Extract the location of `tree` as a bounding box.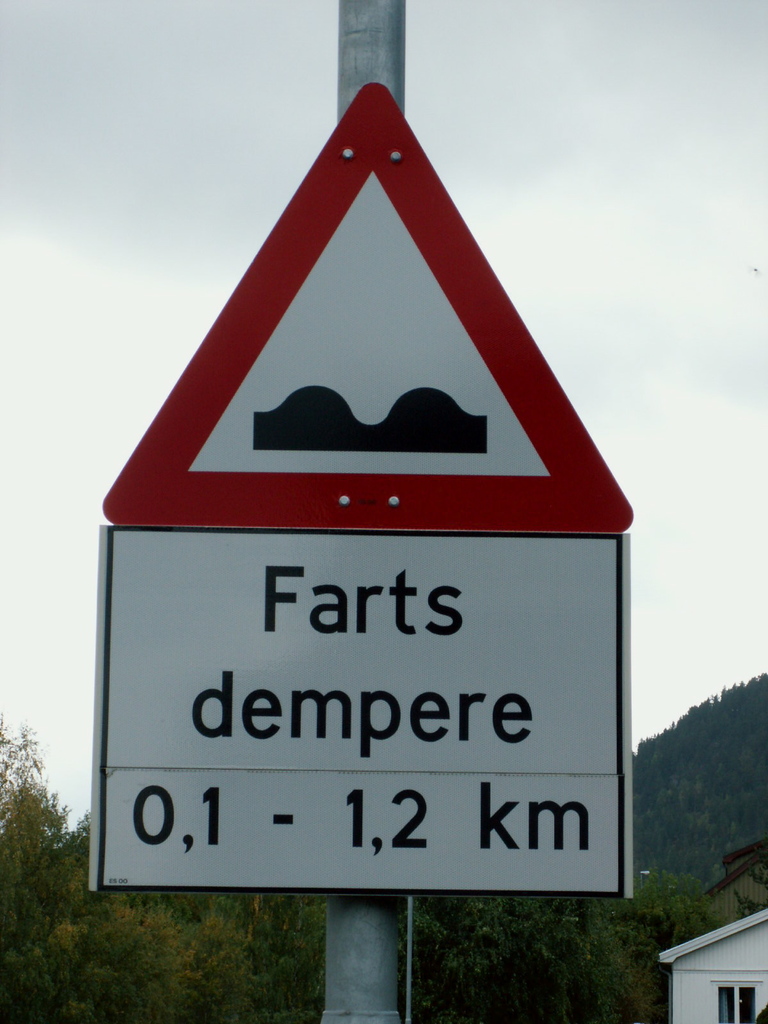
<bbox>3, 732, 722, 1019</bbox>.
